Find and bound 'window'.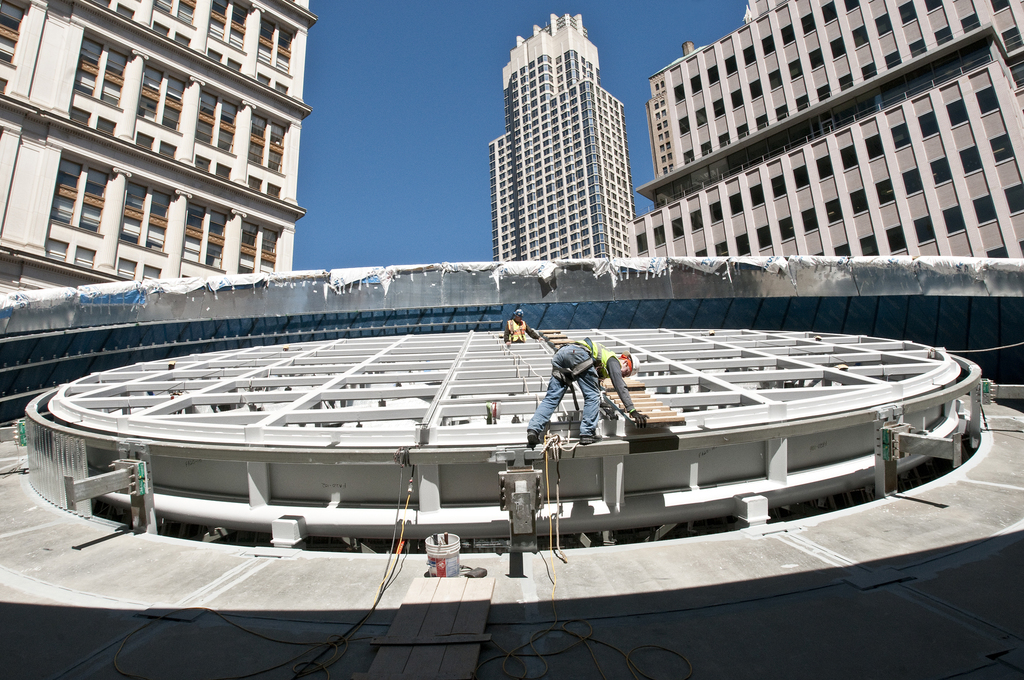
Bound: crop(729, 88, 748, 108).
